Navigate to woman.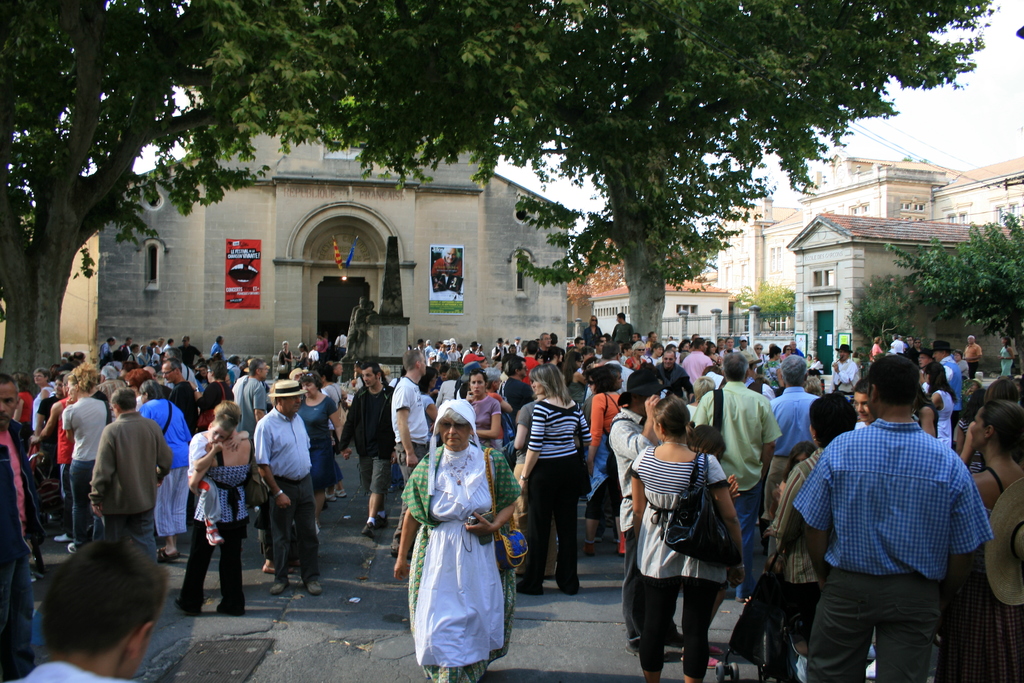
Navigation target: region(173, 403, 257, 618).
